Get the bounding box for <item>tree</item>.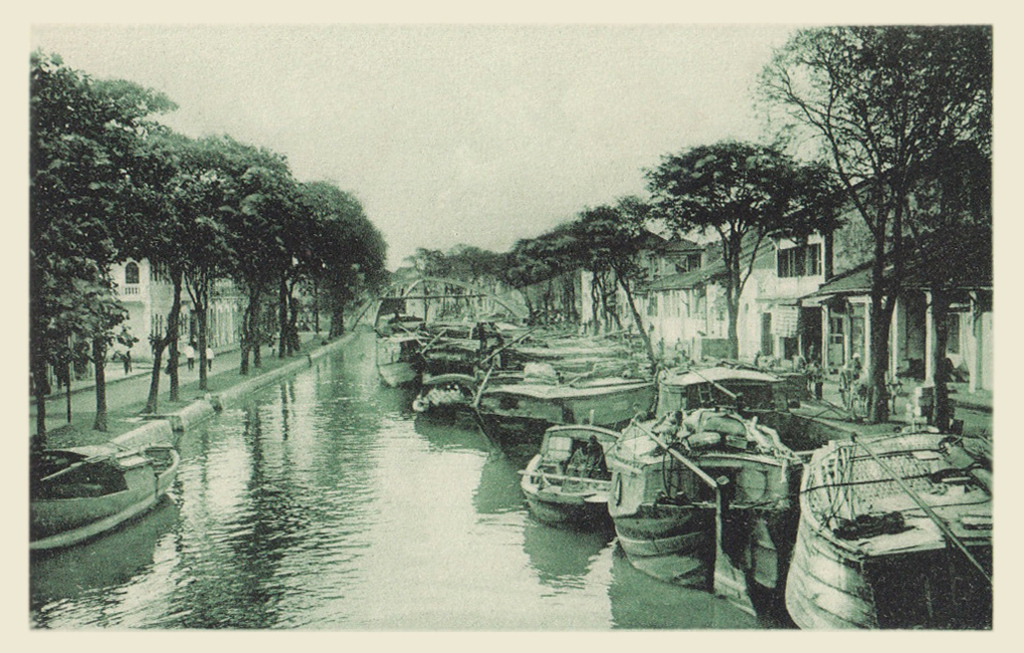
x1=552 y1=212 x2=626 y2=342.
